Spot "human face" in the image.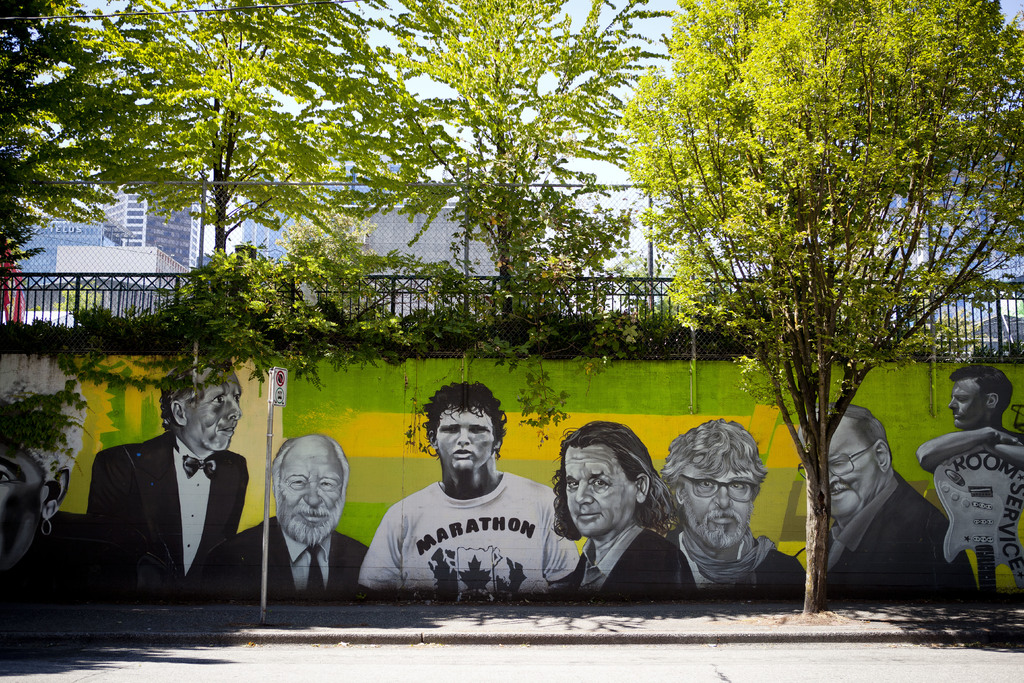
"human face" found at 827 415 881 517.
